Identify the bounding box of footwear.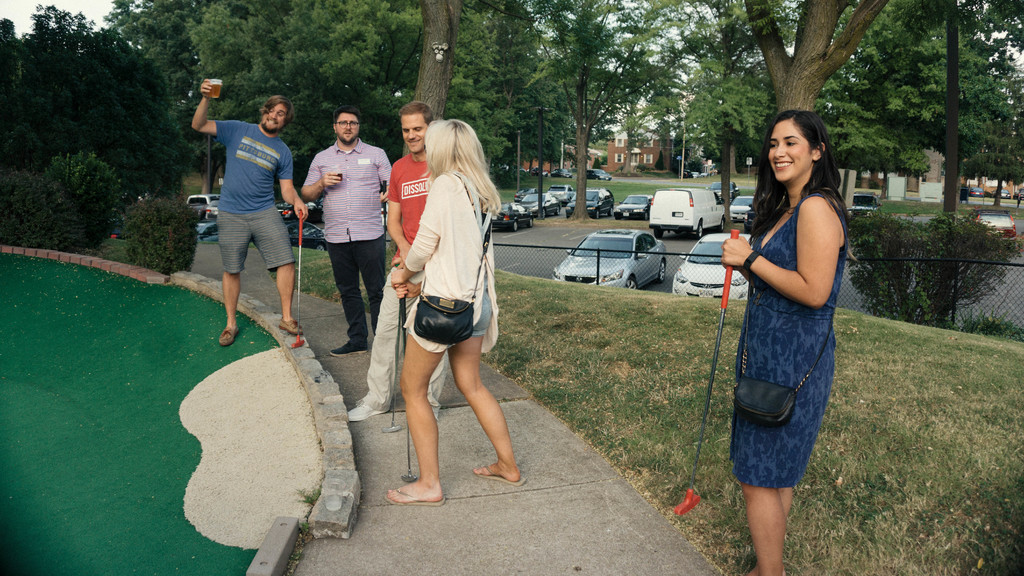
BBox(325, 341, 381, 355).
